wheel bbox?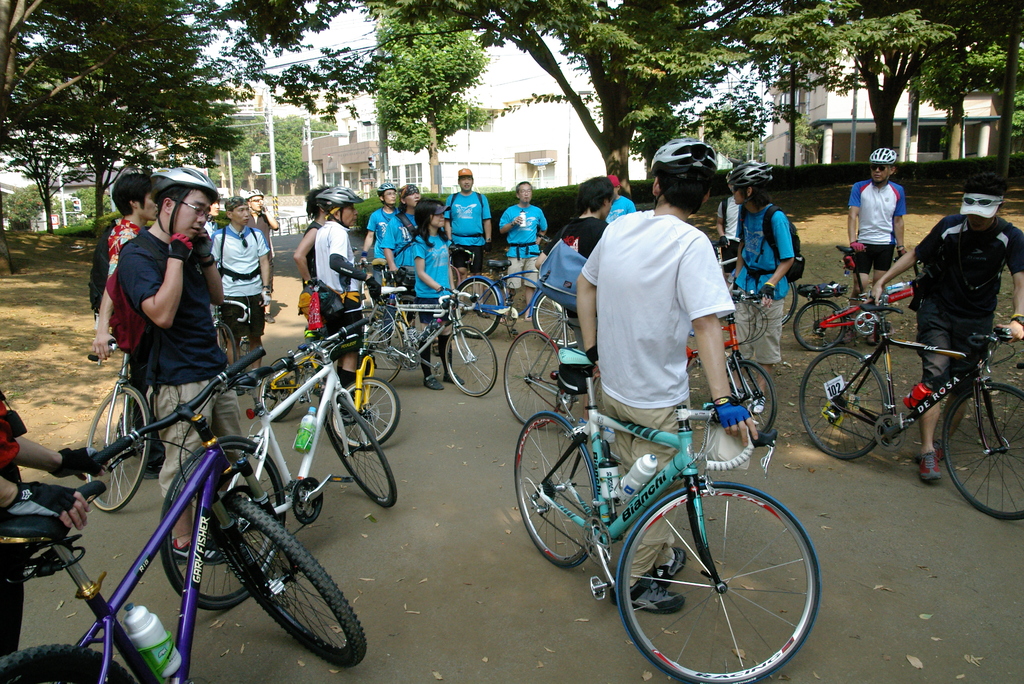
box=[261, 357, 300, 423]
